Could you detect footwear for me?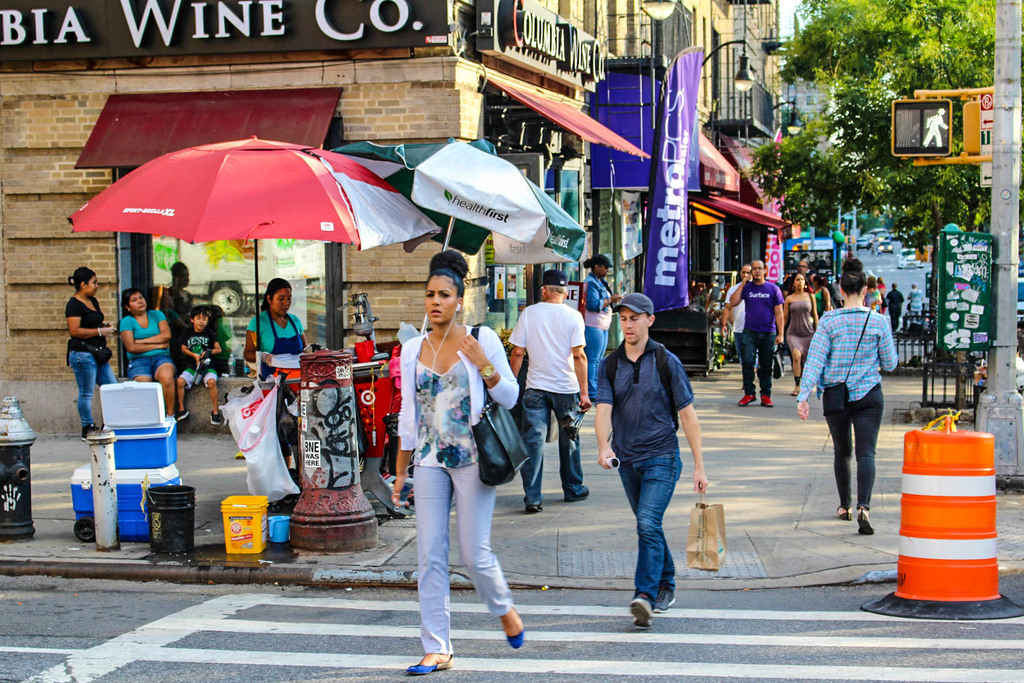
Detection result: detection(403, 658, 456, 672).
